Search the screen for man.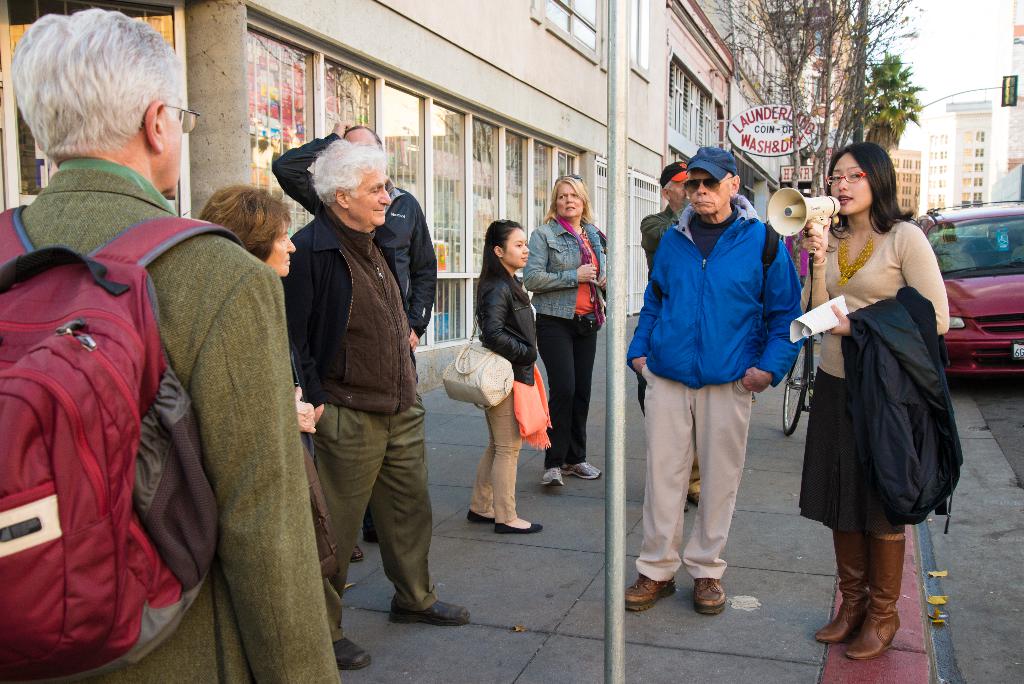
Found at x1=280, y1=142, x2=469, y2=666.
